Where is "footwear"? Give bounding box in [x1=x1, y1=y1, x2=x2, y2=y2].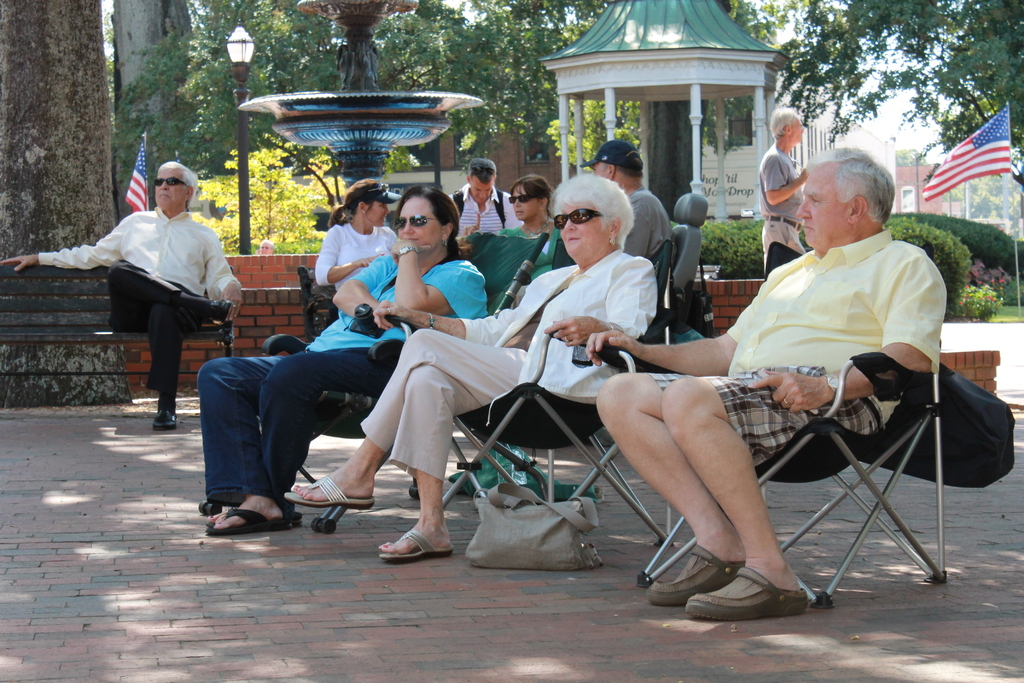
[x1=286, y1=473, x2=380, y2=504].
